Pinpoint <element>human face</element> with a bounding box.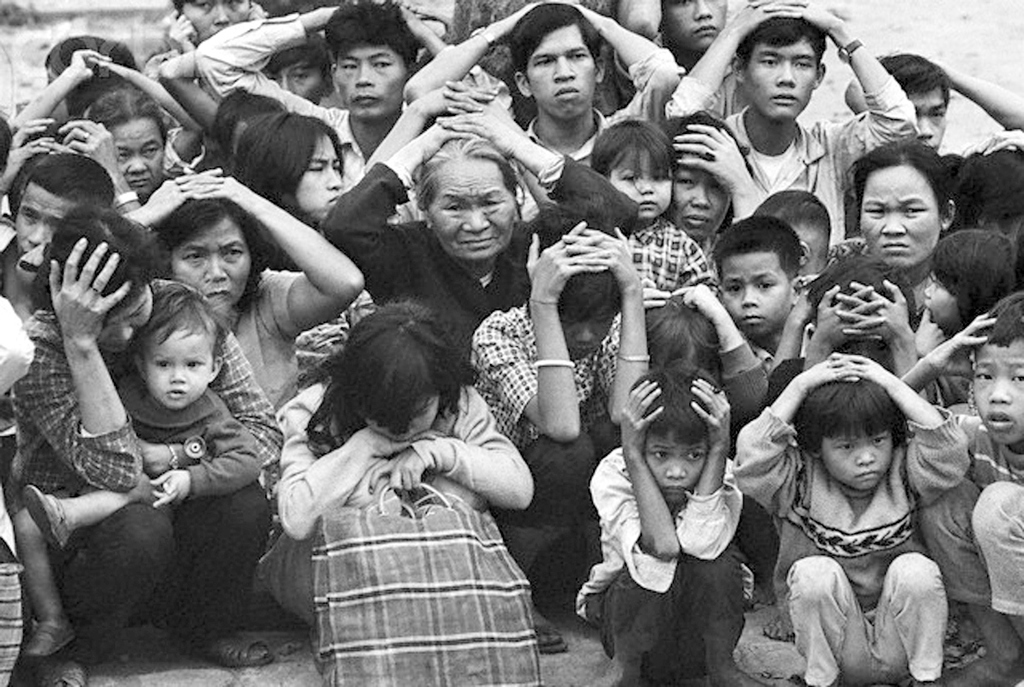
bbox=(270, 56, 324, 105).
